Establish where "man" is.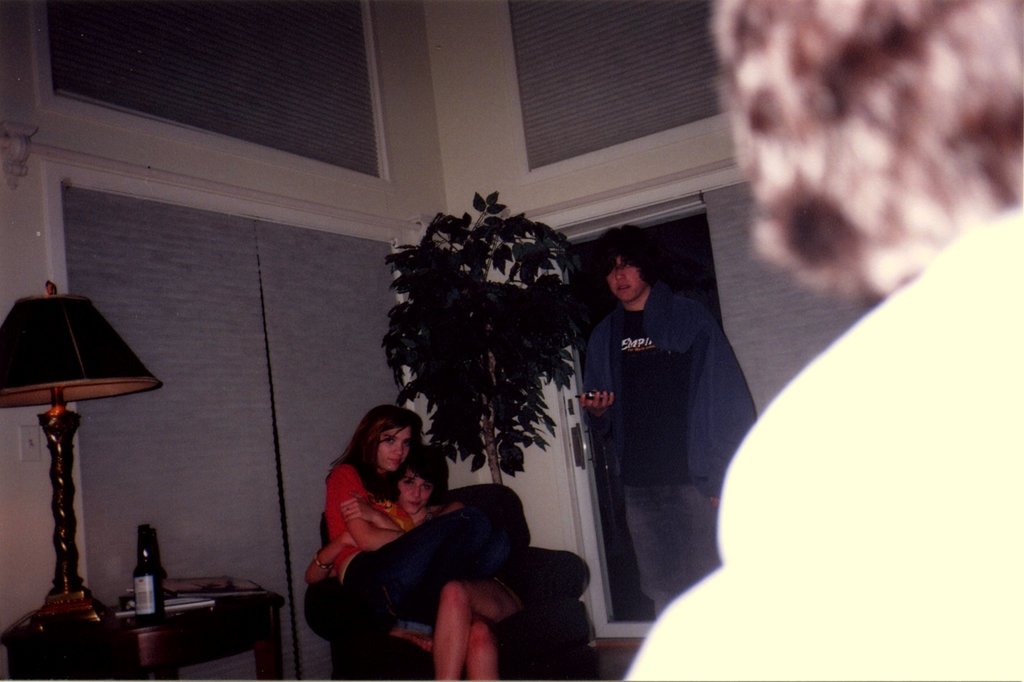
Established at {"x1": 563, "y1": 232, "x2": 764, "y2": 578}.
